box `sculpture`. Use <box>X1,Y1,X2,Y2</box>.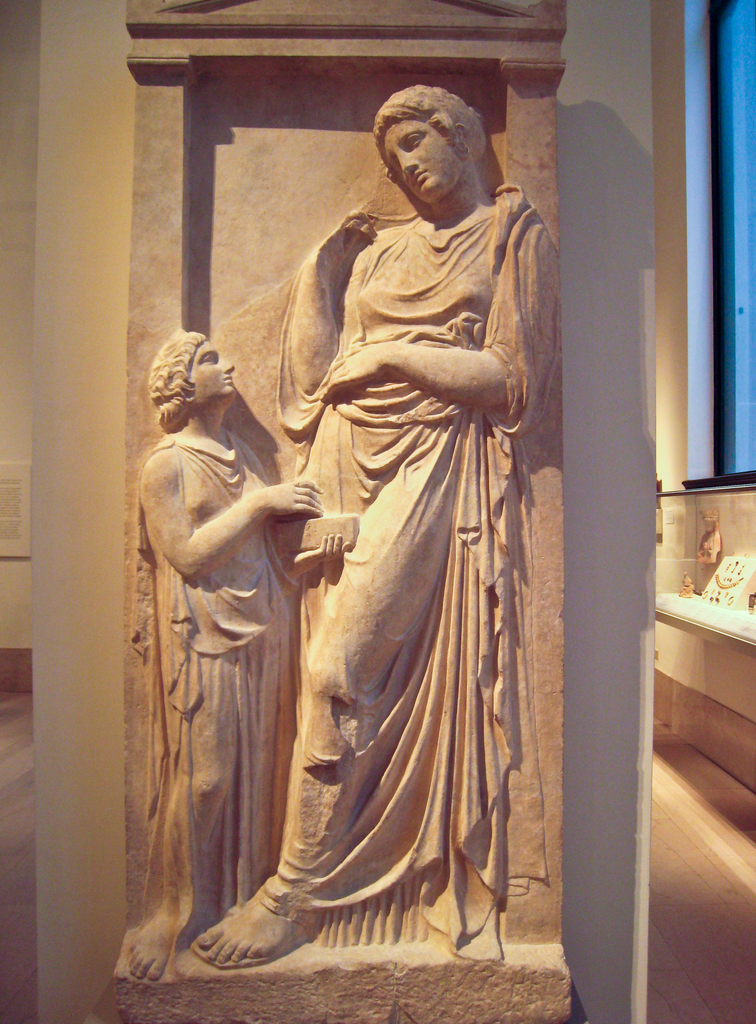
<box>205,99,578,1004</box>.
